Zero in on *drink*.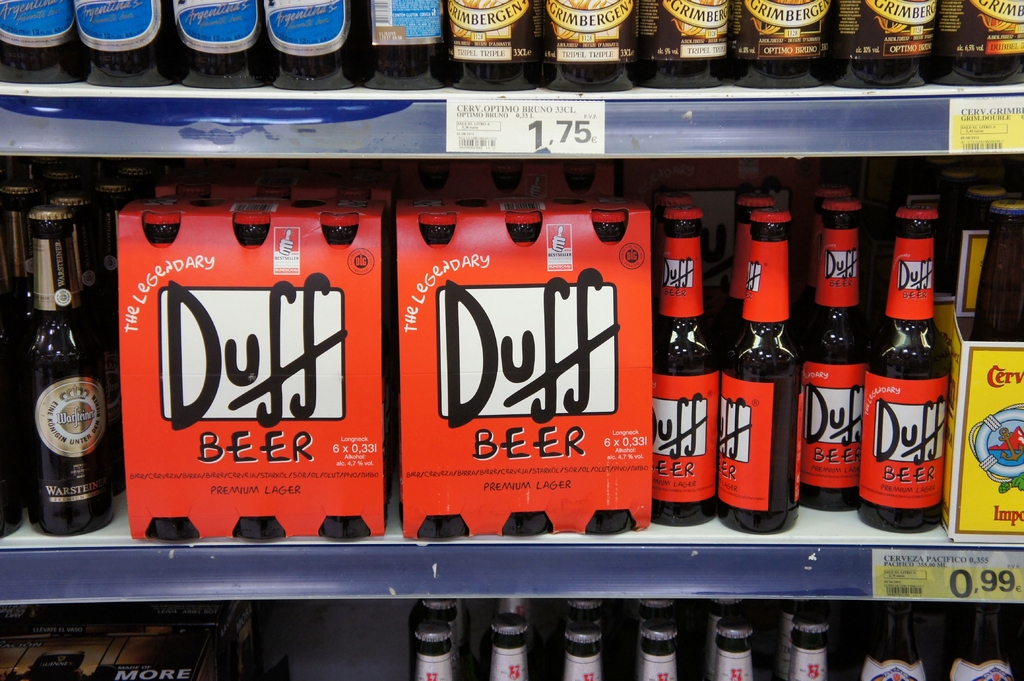
Zeroed in: box(950, 602, 1018, 680).
